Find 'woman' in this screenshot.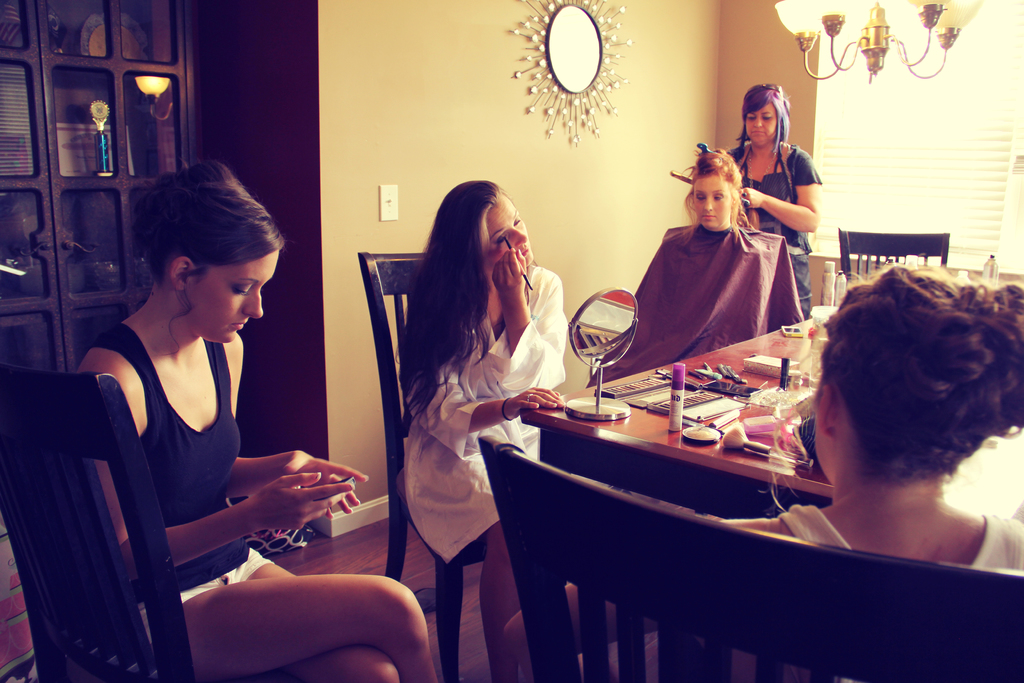
The bounding box for 'woman' is [left=729, top=86, right=819, bottom=311].
